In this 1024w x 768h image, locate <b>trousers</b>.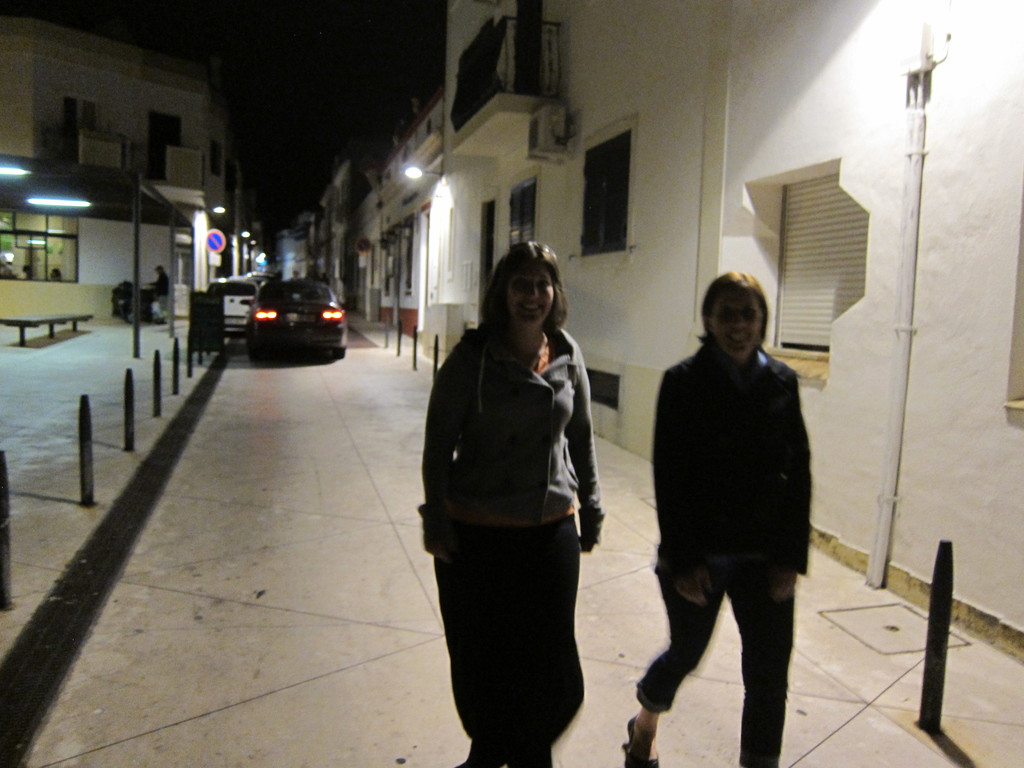
Bounding box: 636, 574, 792, 767.
